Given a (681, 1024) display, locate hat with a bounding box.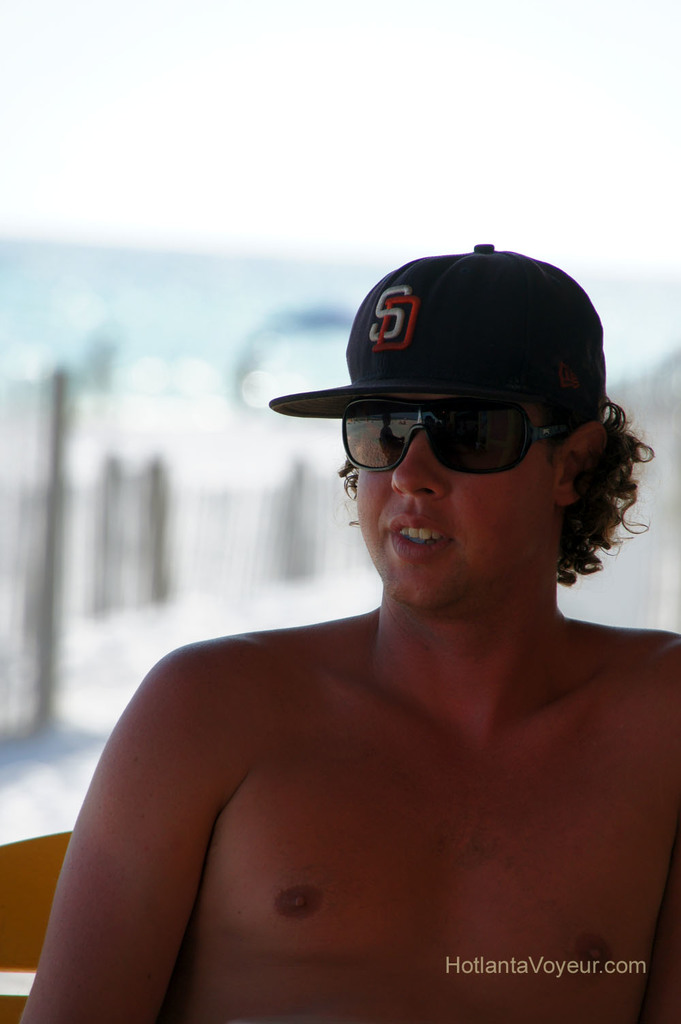
Located: (262, 233, 605, 422).
